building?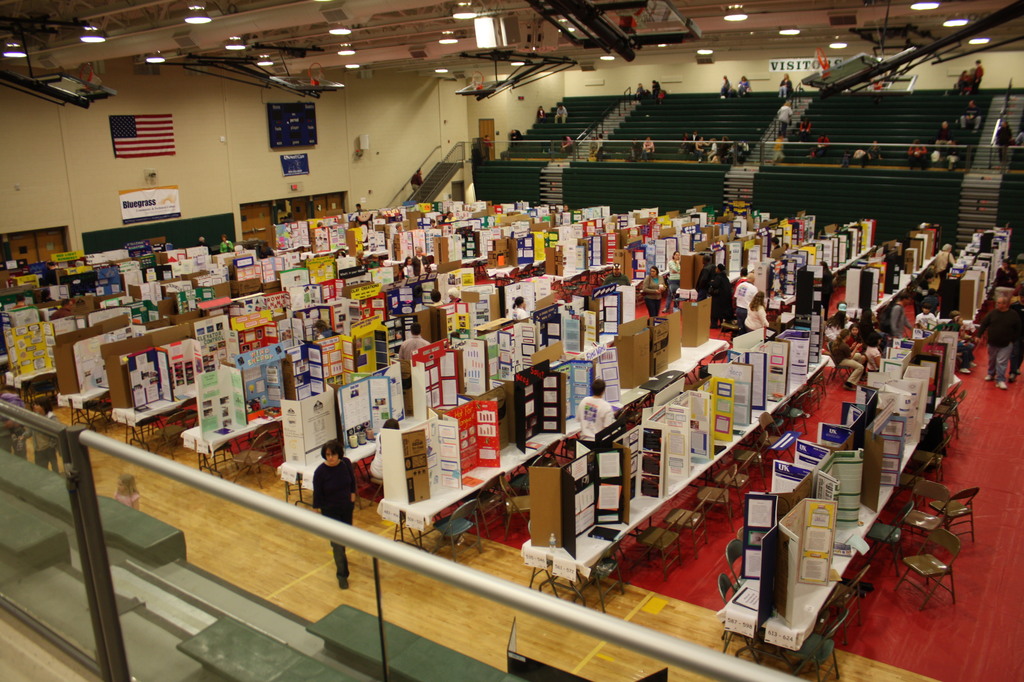
[0, 0, 1023, 681]
